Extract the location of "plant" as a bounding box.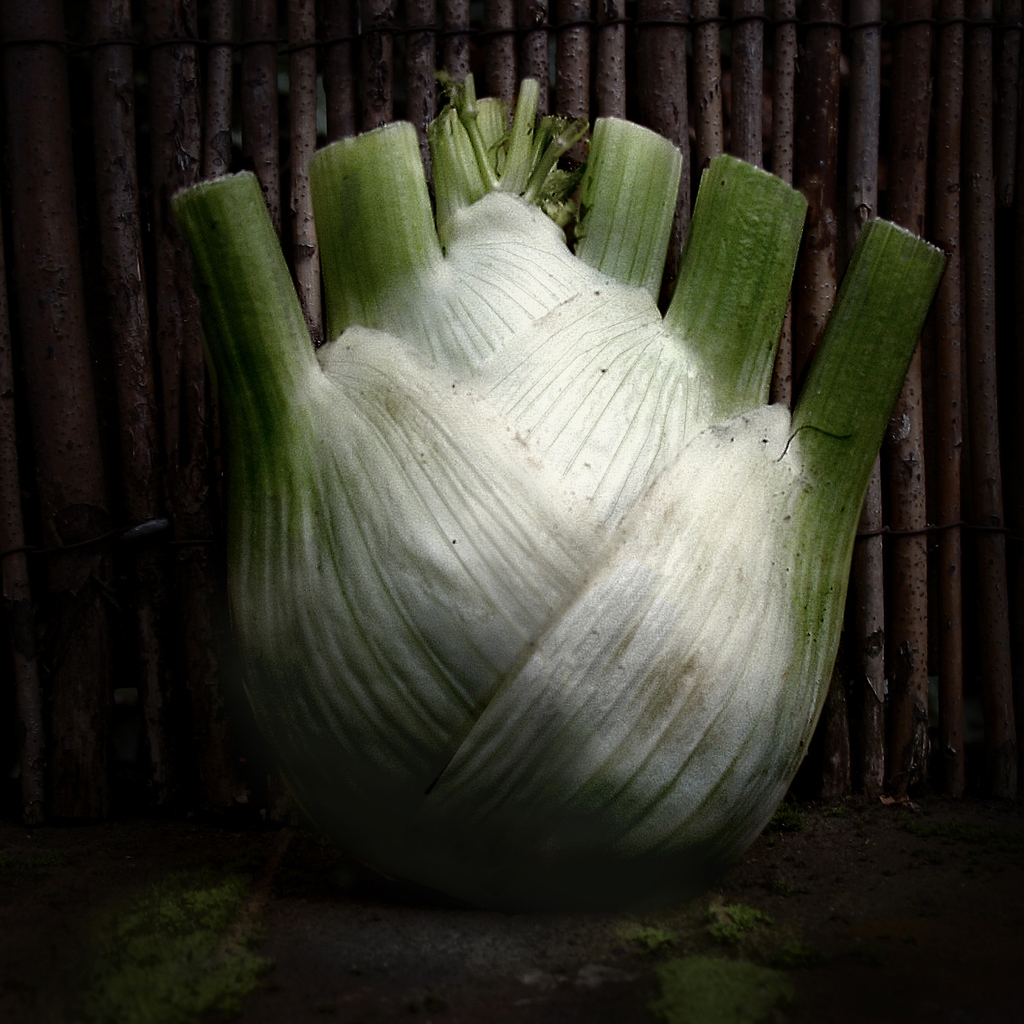
BBox(153, 60, 972, 893).
